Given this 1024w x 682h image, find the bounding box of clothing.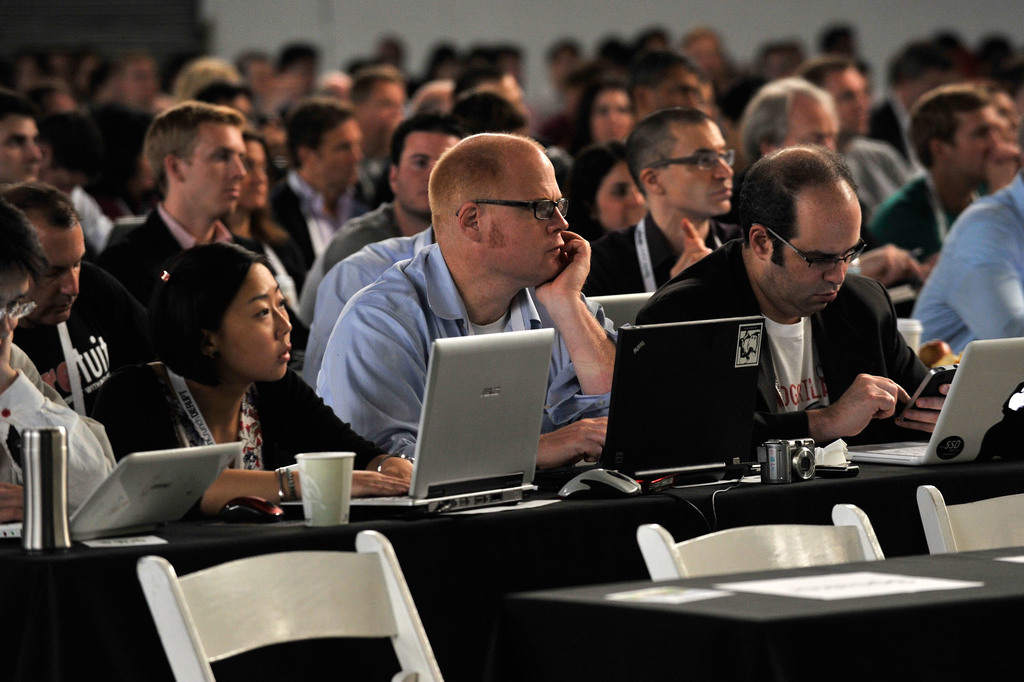
BBox(261, 247, 298, 309).
